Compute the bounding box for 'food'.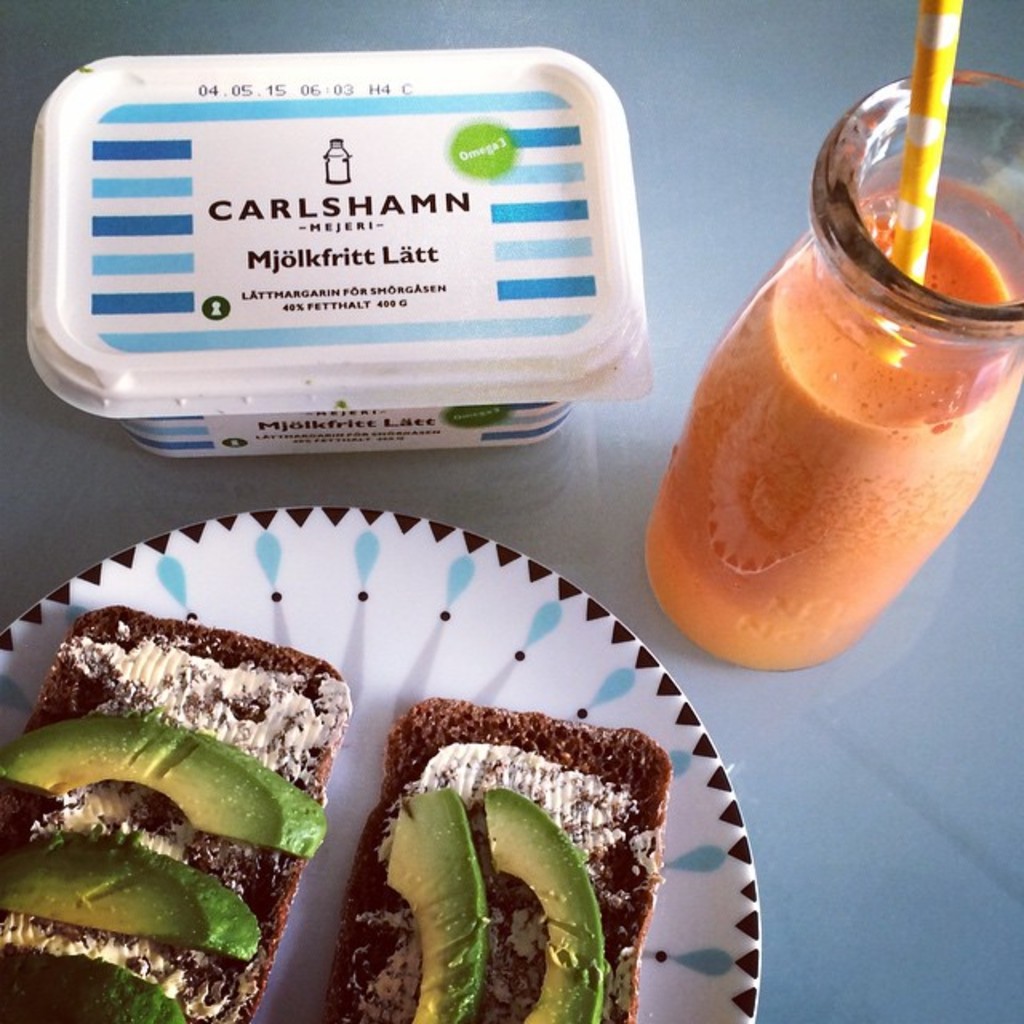
323 693 666 1016.
